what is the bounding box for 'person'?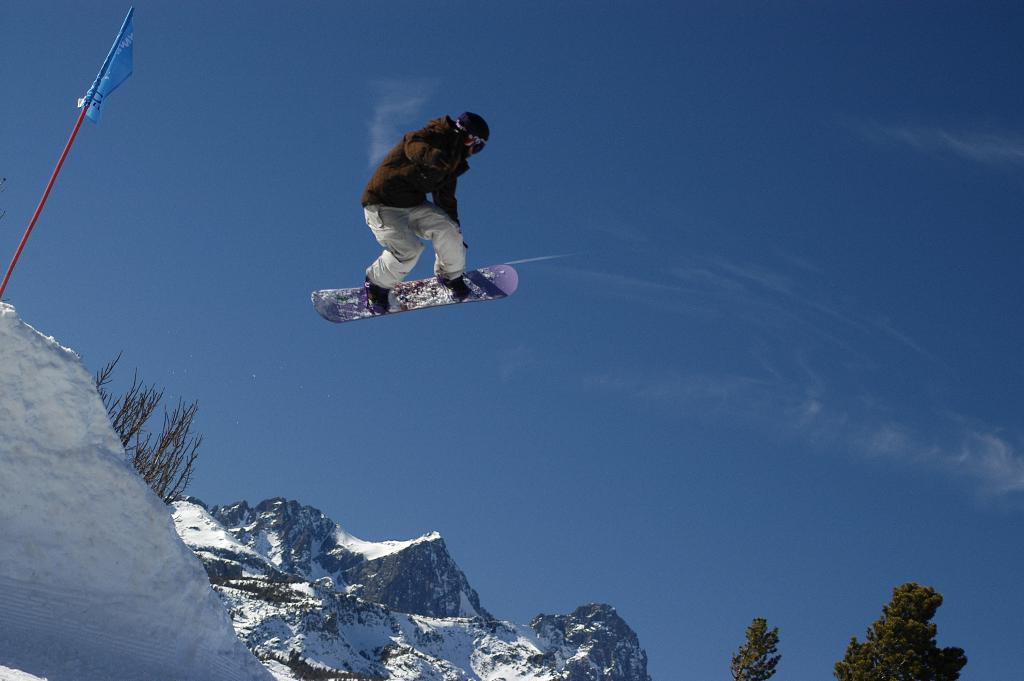
360,110,493,316.
